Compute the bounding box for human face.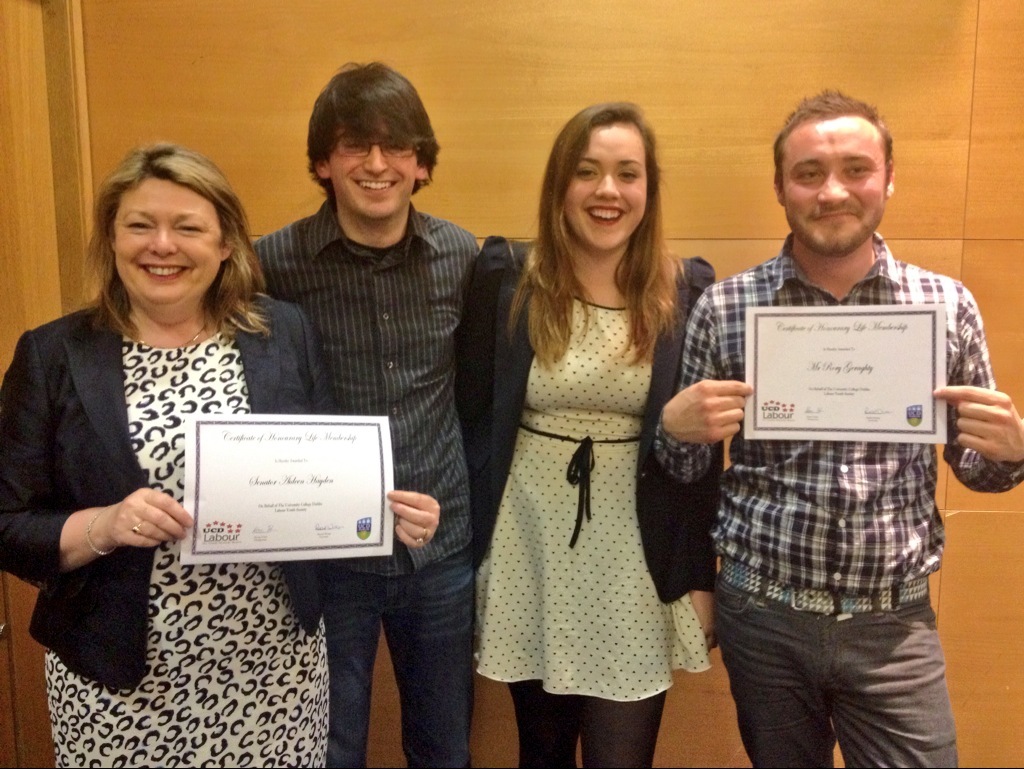
bbox=[555, 116, 650, 251].
